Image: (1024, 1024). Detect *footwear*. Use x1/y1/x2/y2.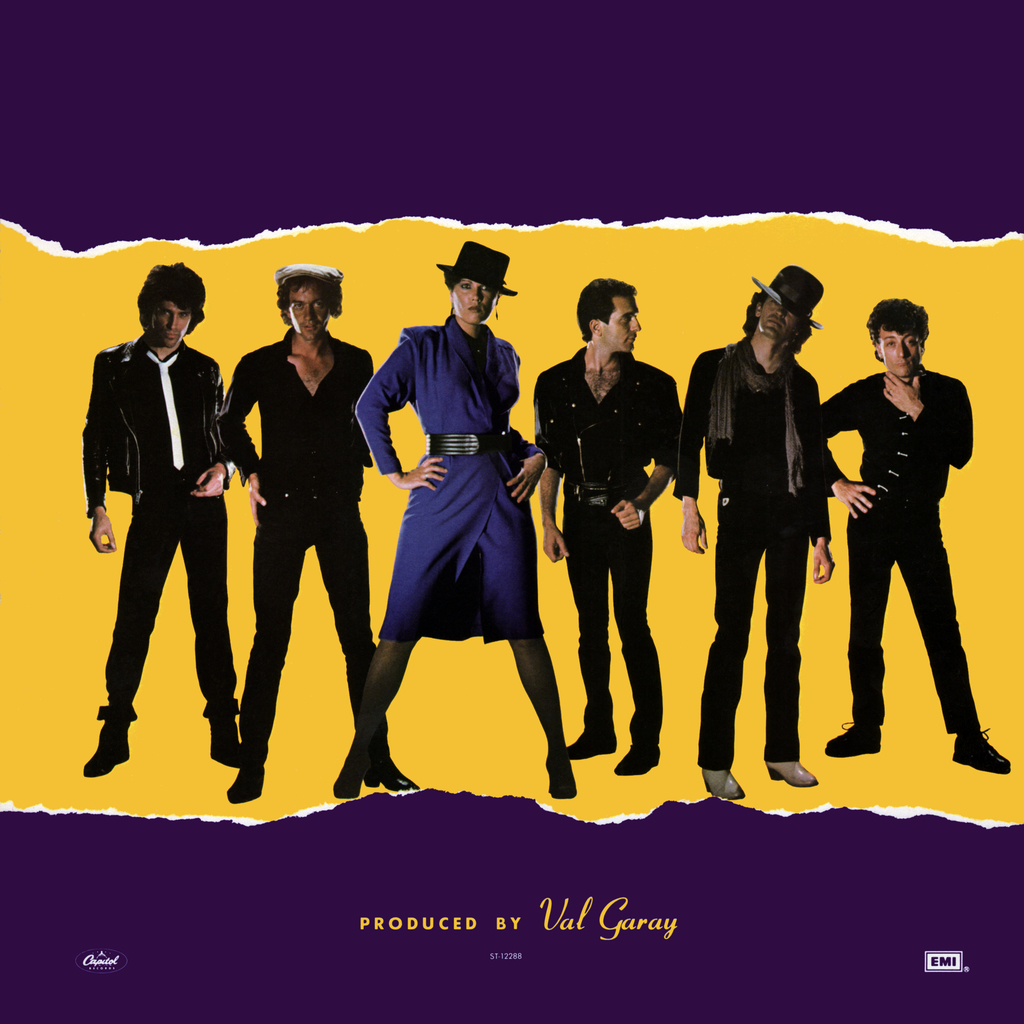
79/724/130/776.
